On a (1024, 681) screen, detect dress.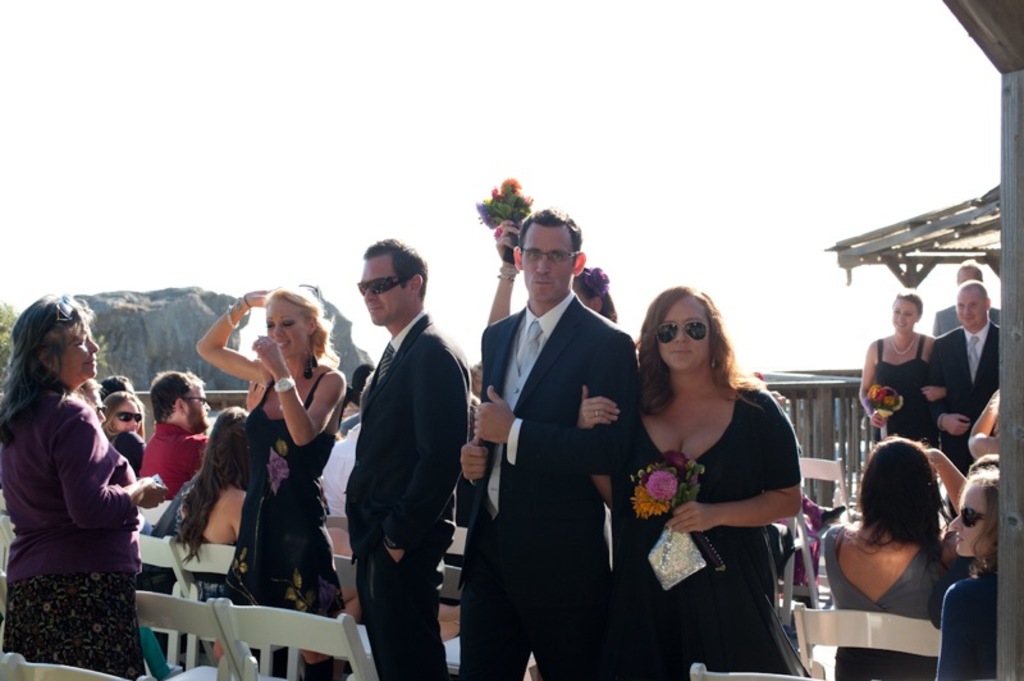
[left=947, top=554, right=991, bottom=680].
